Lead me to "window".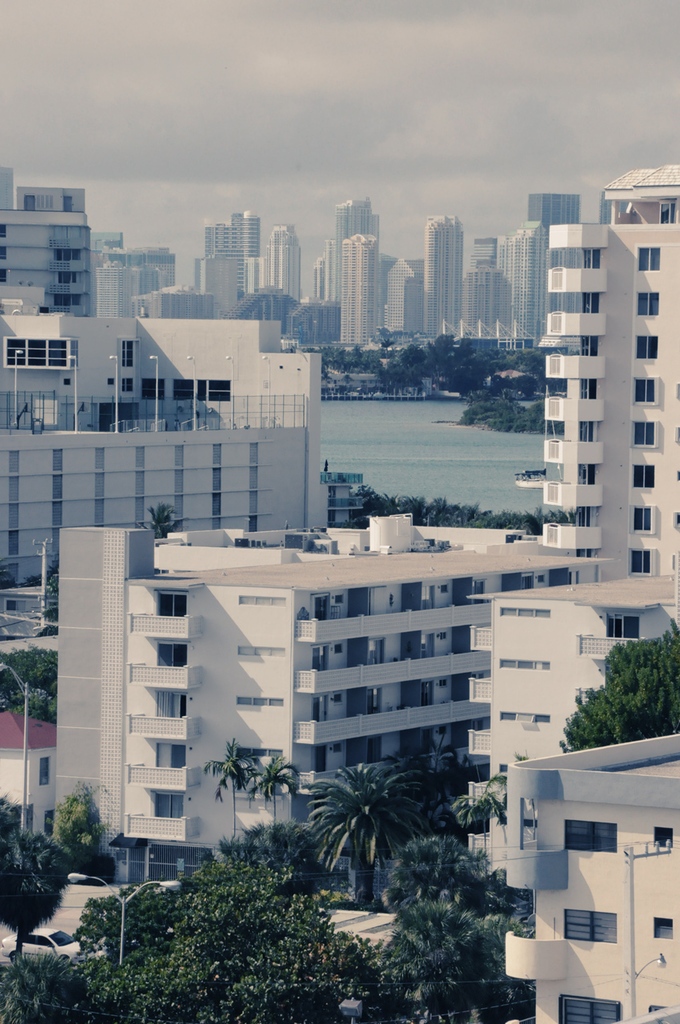
Lead to x1=440 y1=724 x2=450 y2=734.
